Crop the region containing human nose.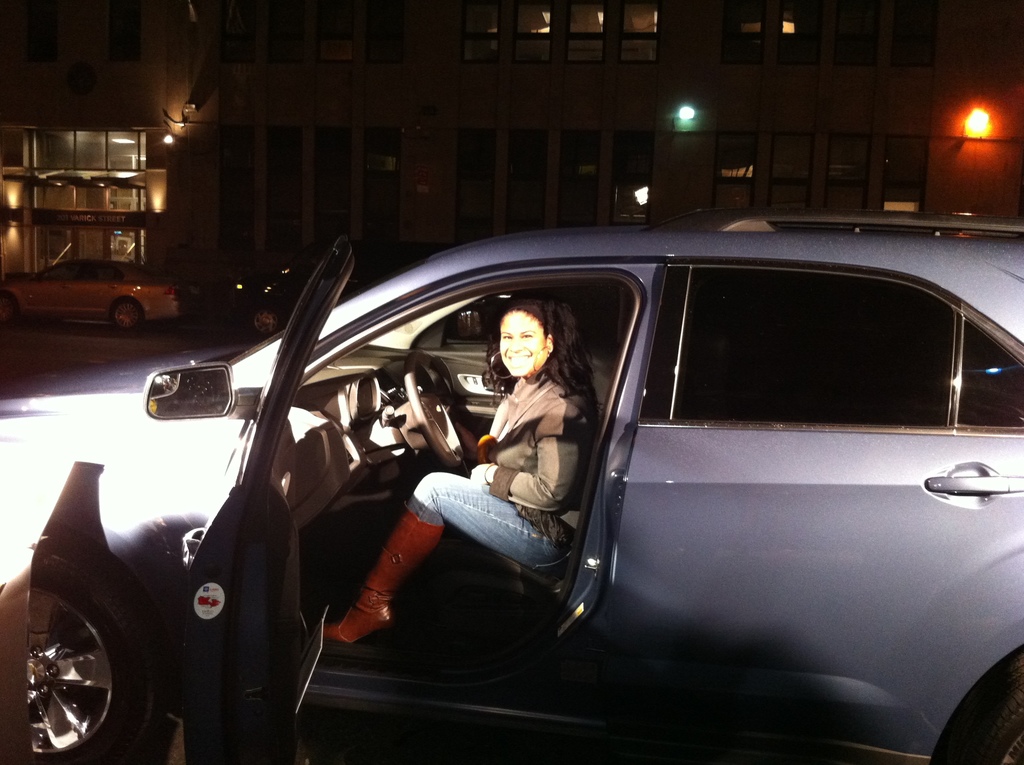
Crop region: <box>509,337,522,351</box>.
